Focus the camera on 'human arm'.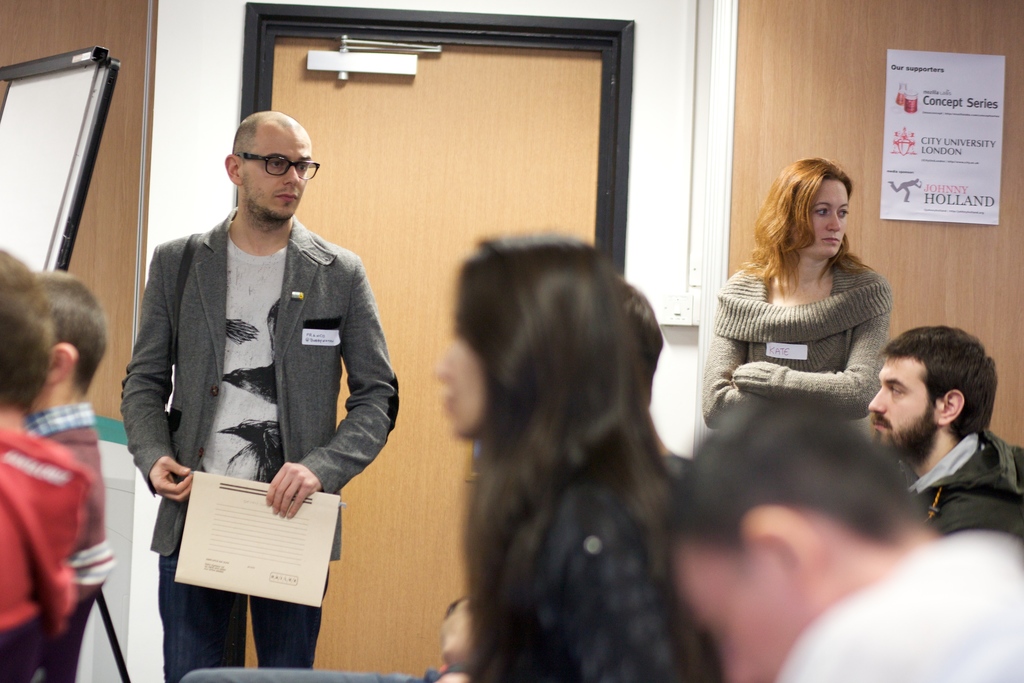
Focus region: [left=916, top=501, right=1013, bottom=563].
